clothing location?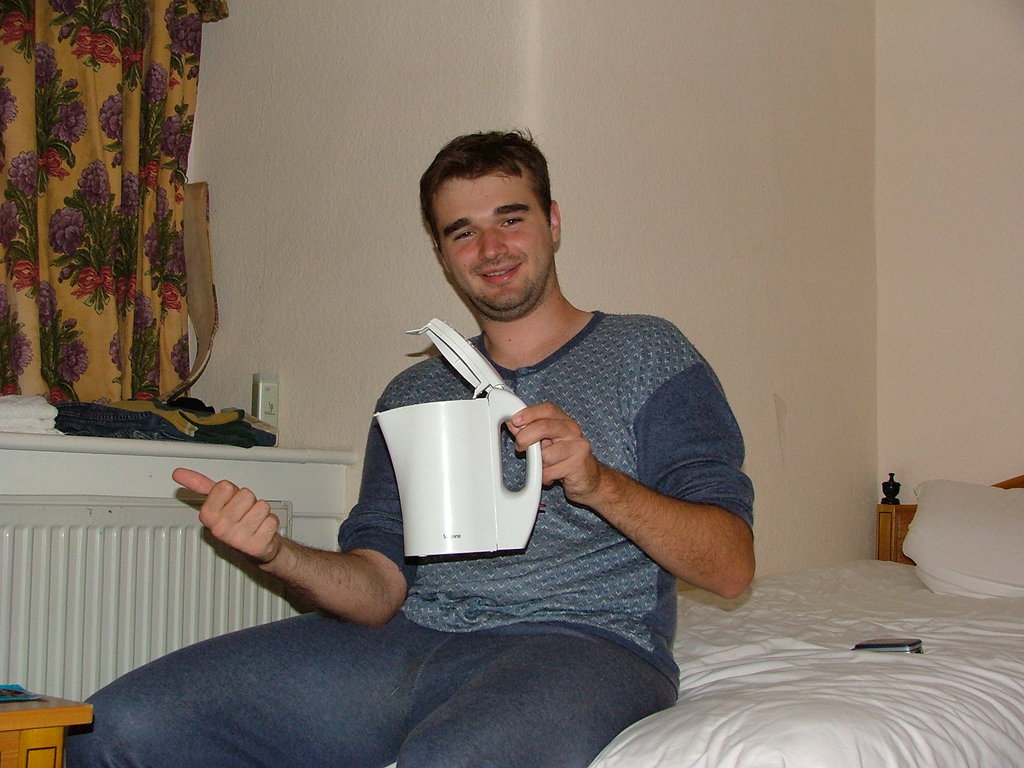
60/313/752/767
